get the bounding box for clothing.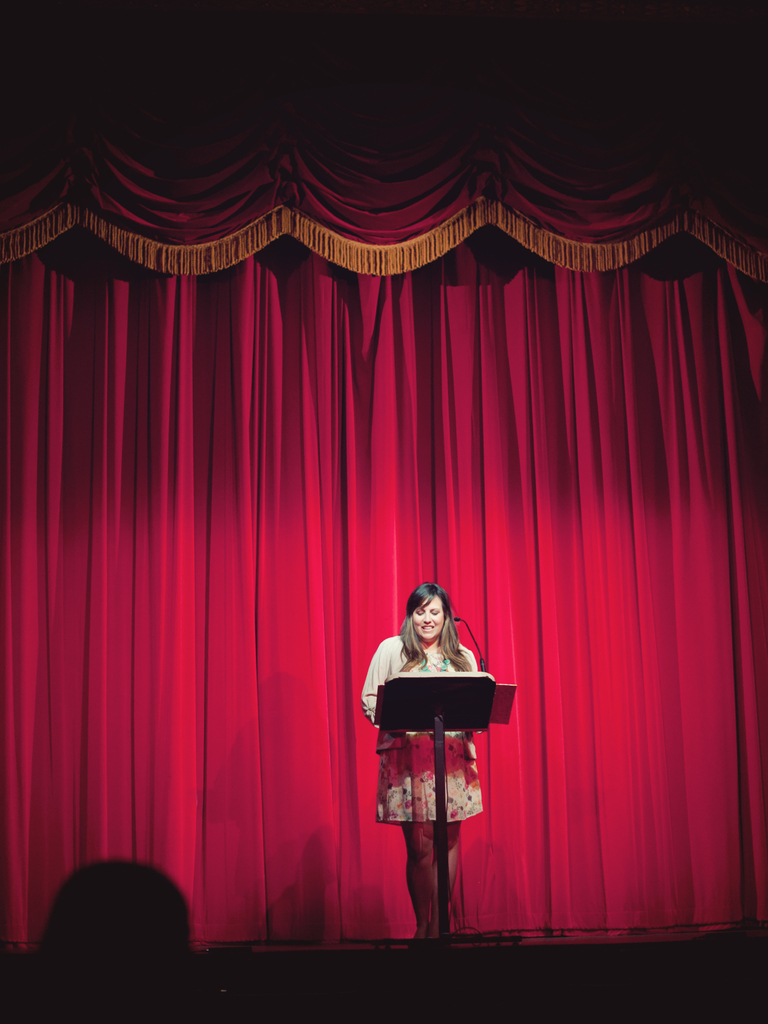
[x1=372, y1=621, x2=500, y2=829].
